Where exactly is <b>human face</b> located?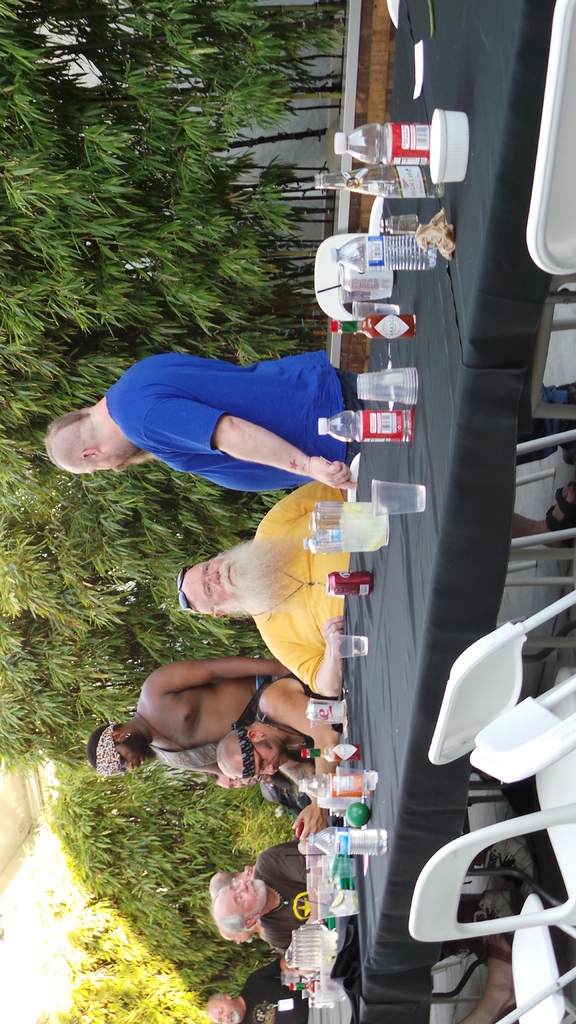
Its bounding box is [117, 743, 143, 769].
